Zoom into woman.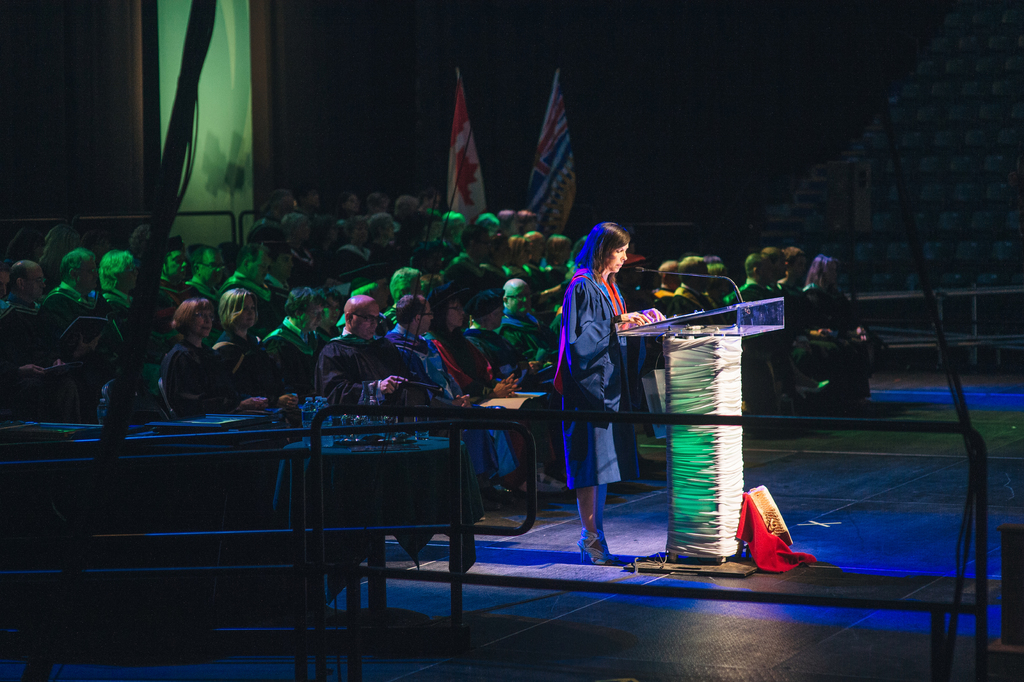
Zoom target: (212, 287, 308, 416).
